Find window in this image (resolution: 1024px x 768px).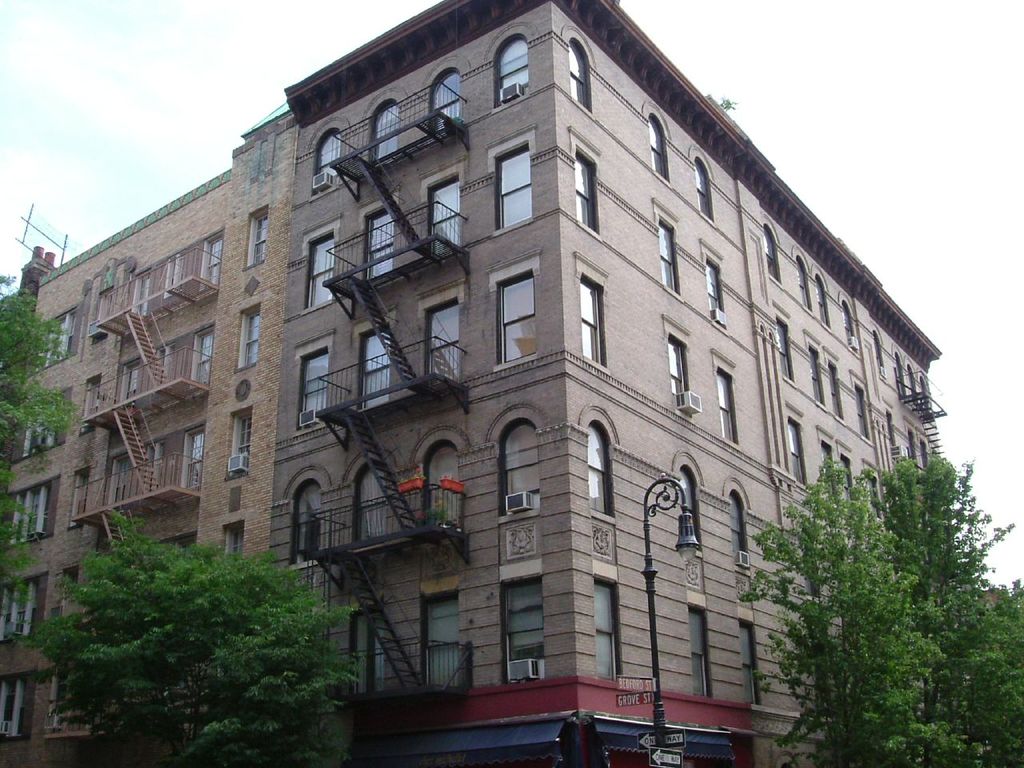
Rect(0, 680, 26, 742).
